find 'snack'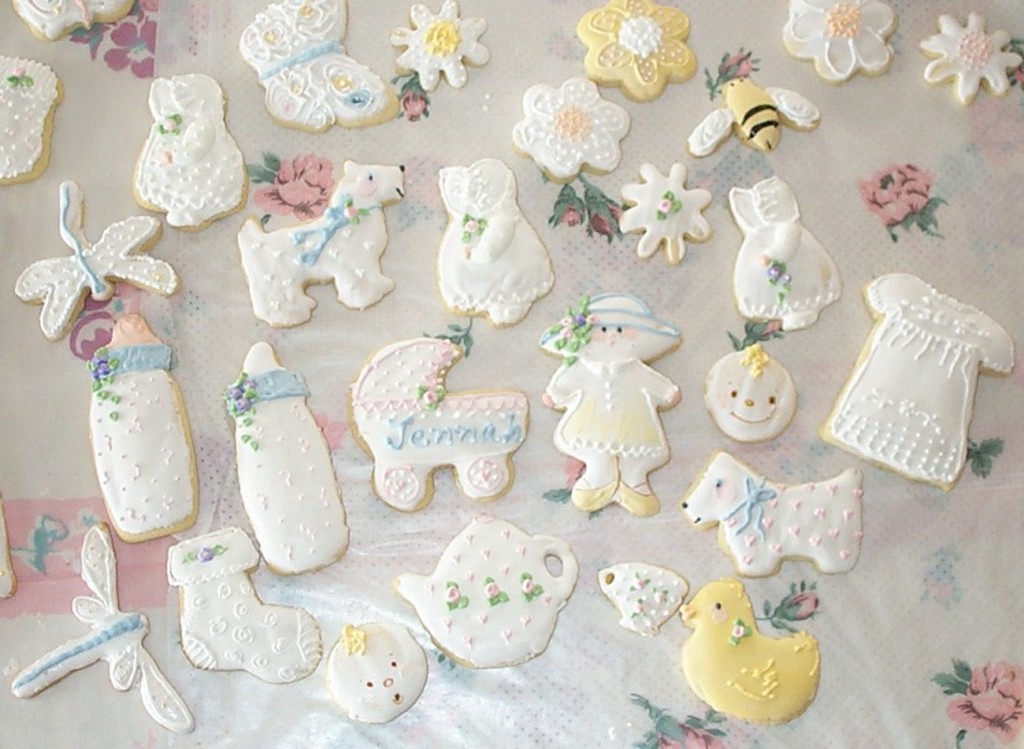
bbox(579, 0, 692, 105)
